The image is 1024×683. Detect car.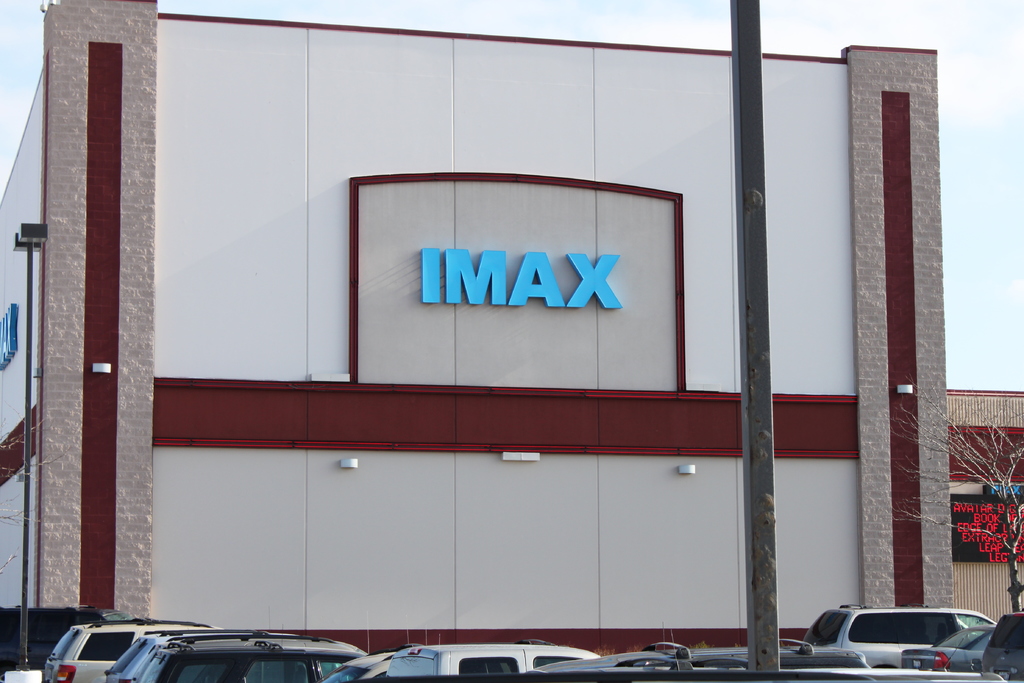
Detection: [332, 650, 397, 682].
